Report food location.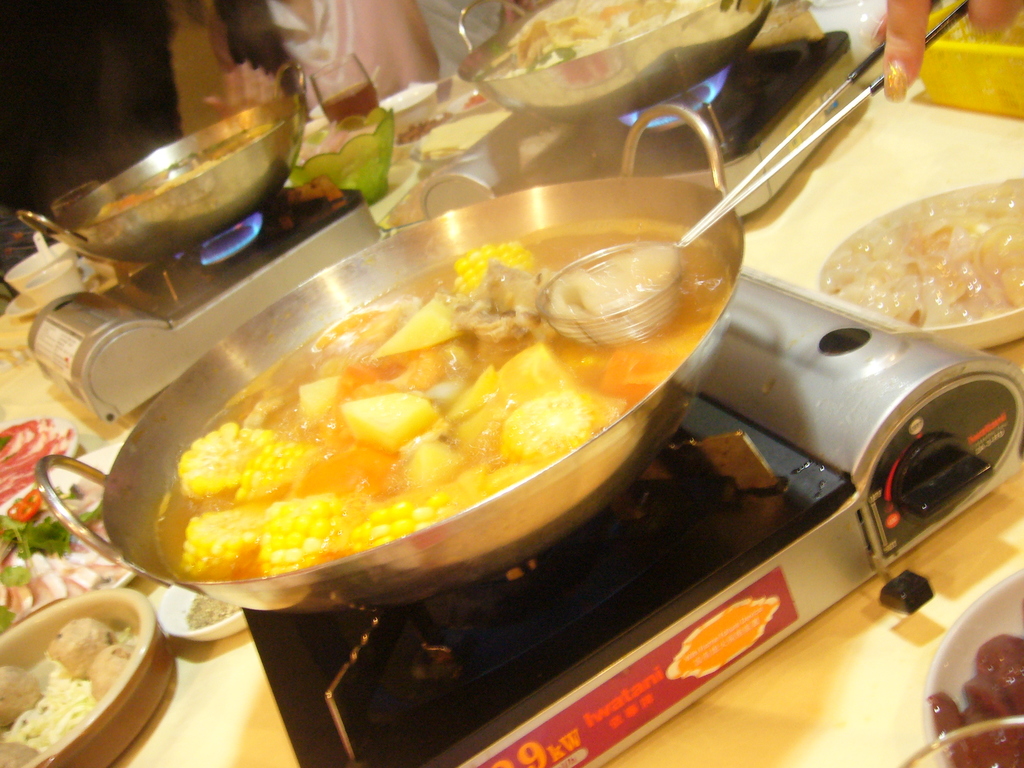
Report: <box>47,618,116,678</box>.
